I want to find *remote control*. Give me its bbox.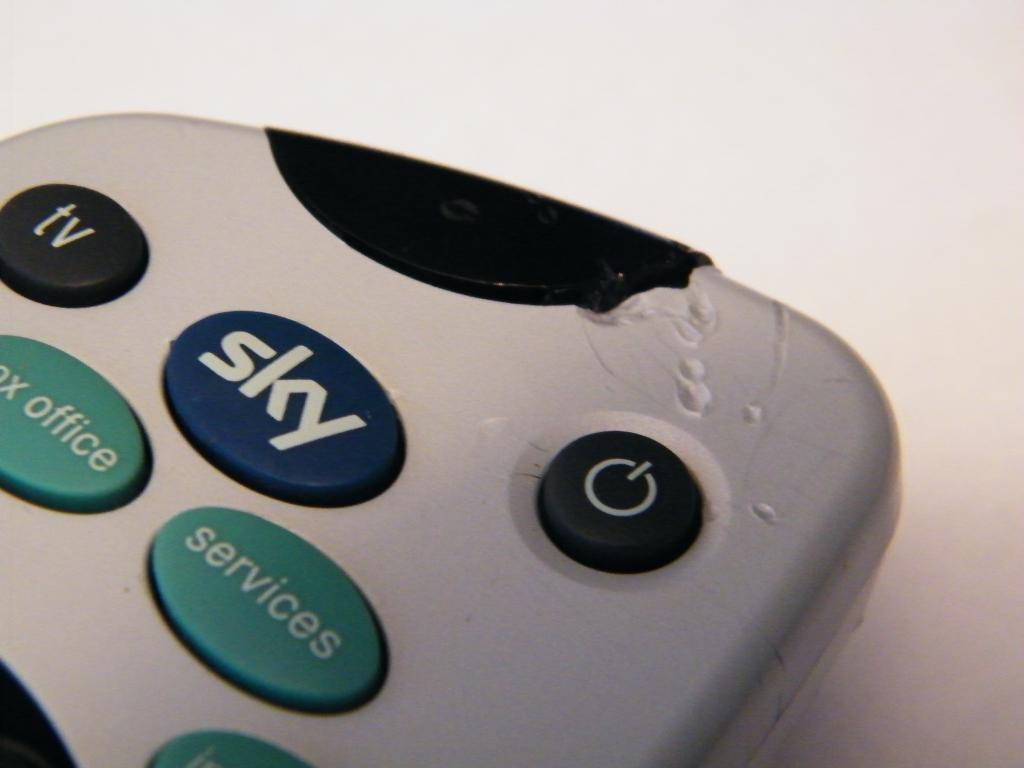
detection(0, 110, 906, 767).
